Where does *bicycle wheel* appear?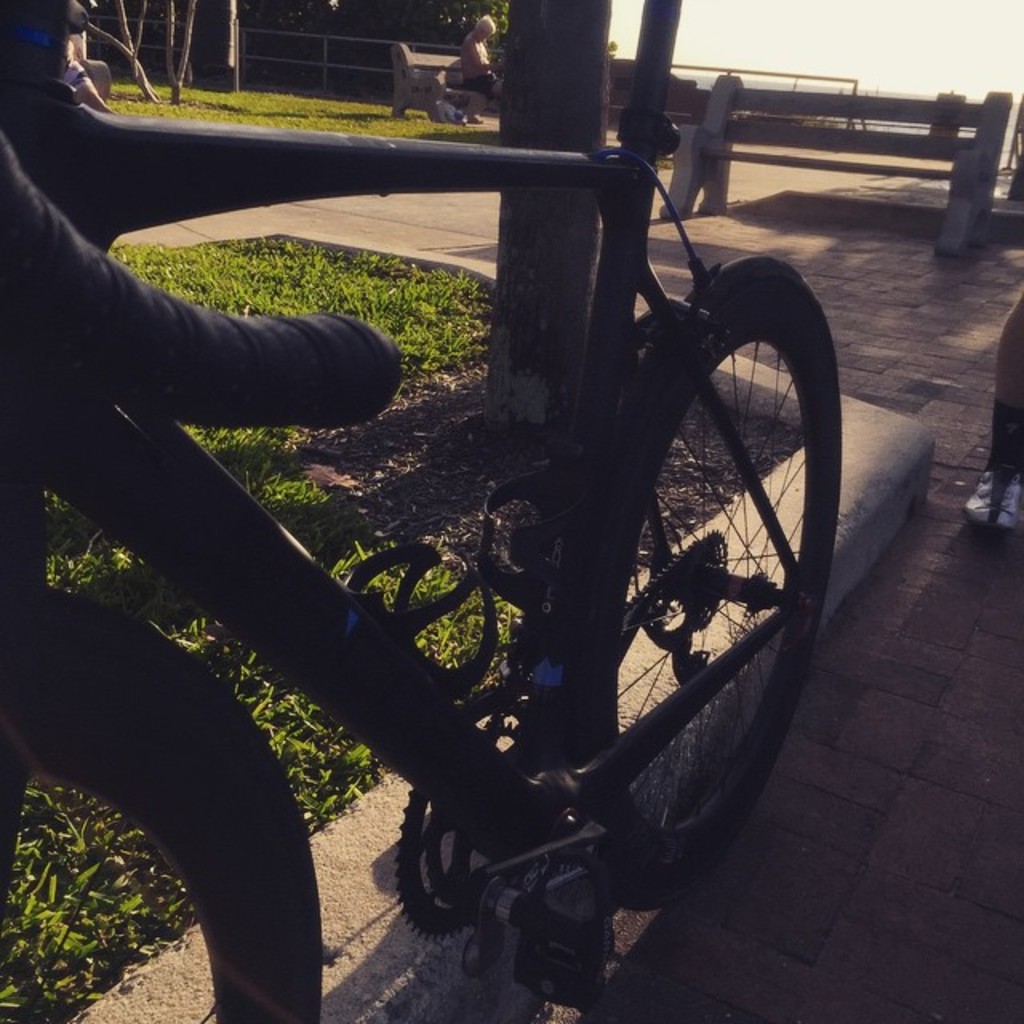
Appears at 0, 598, 320, 1022.
